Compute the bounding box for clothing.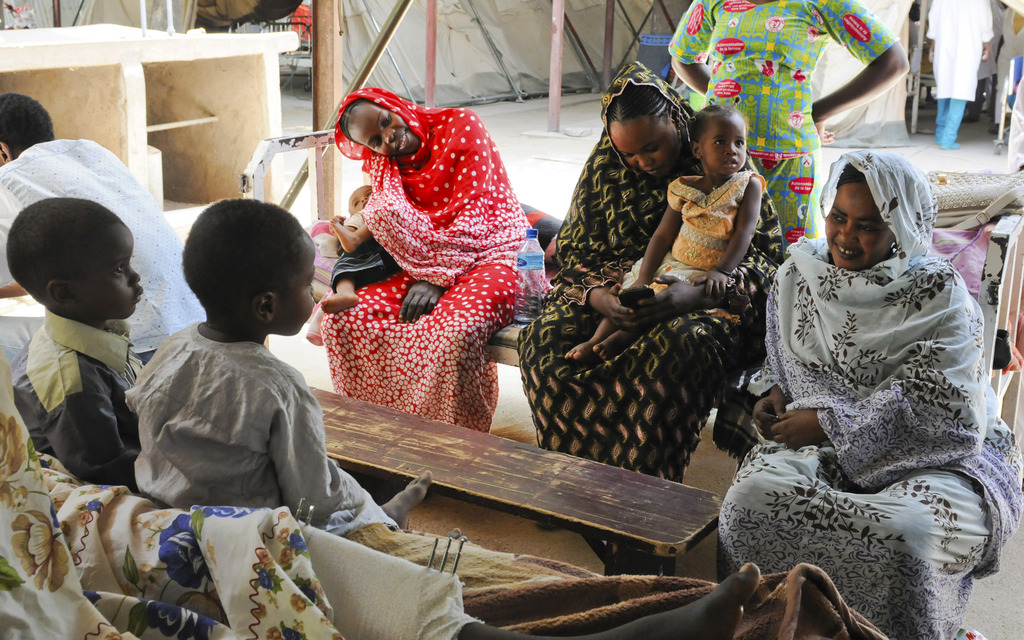
(left=625, top=166, right=753, bottom=293).
